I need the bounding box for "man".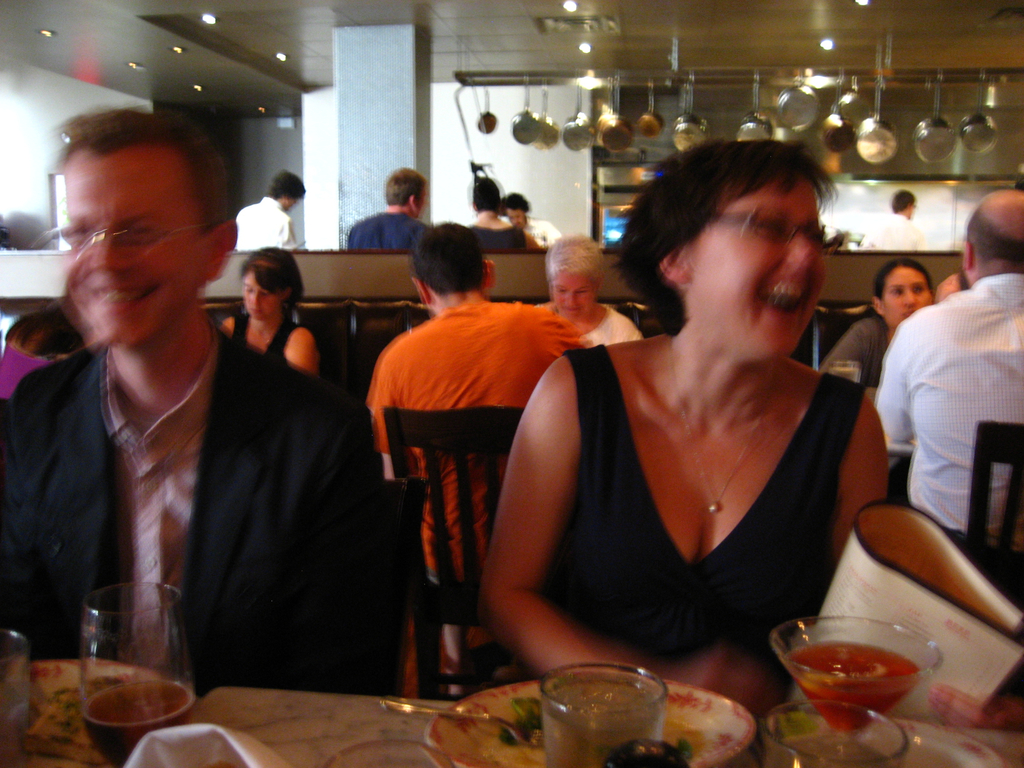
Here it is: (left=0, top=98, right=407, bottom=703).
